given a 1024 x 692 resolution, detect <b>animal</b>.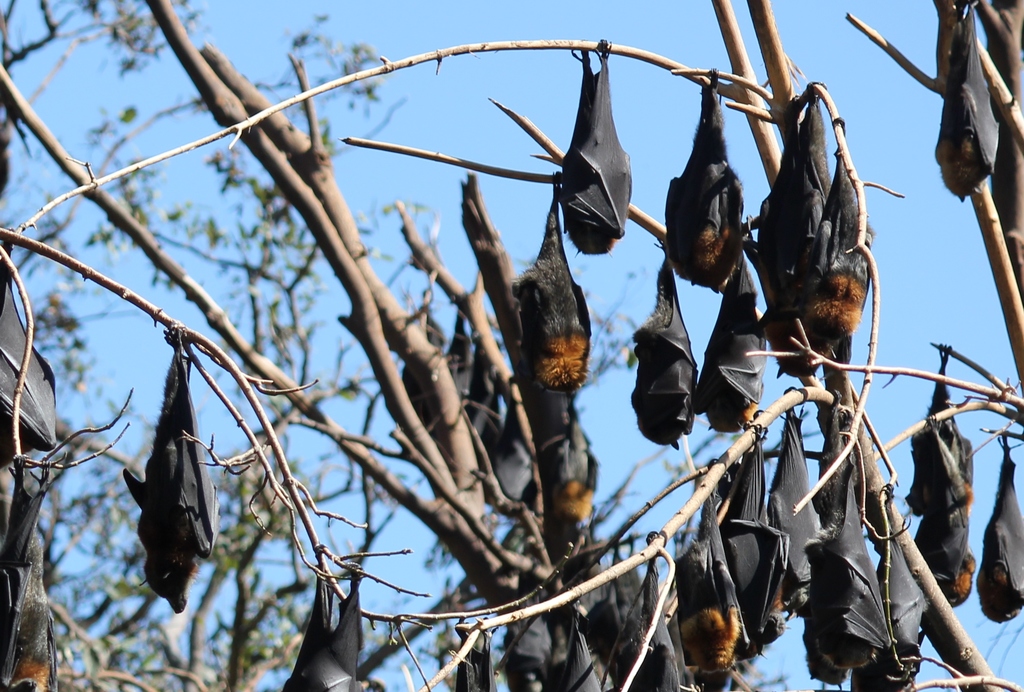
Rect(763, 380, 822, 616).
